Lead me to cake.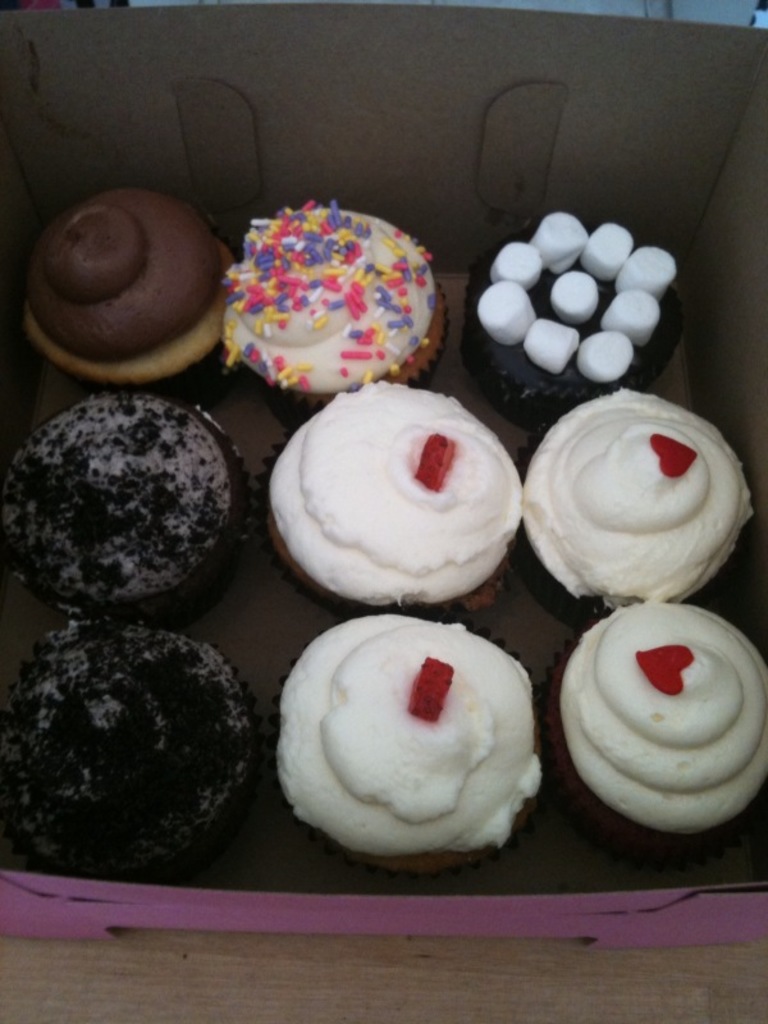
Lead to region(552, 591, 767, 840).
